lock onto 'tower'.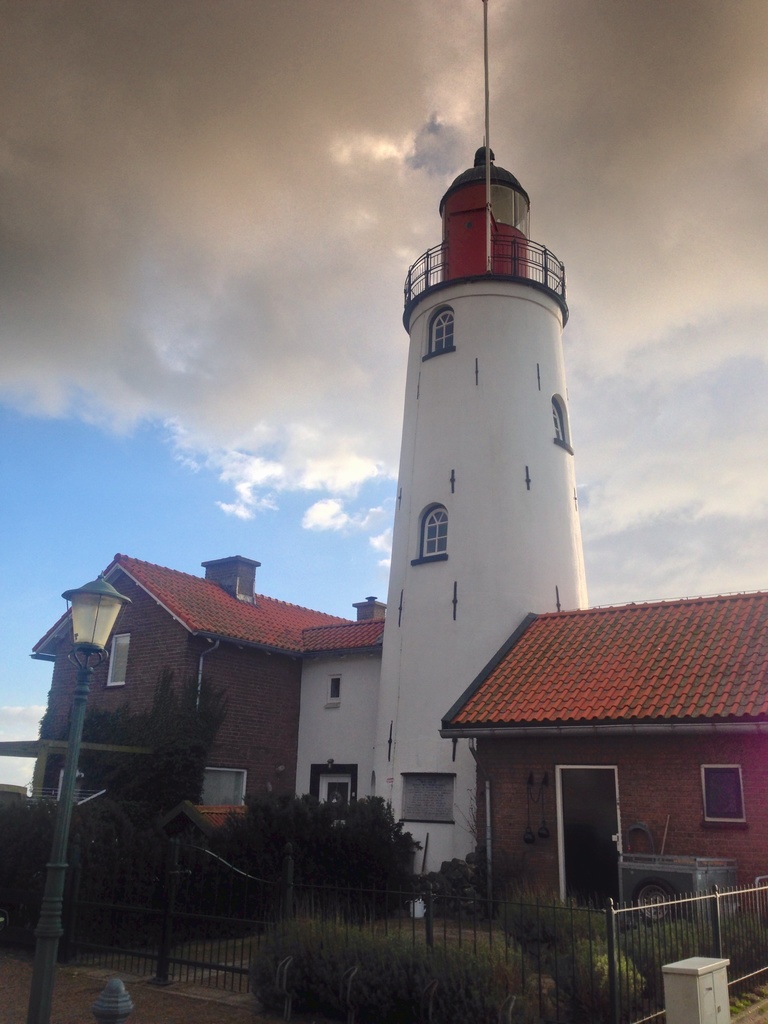
Locked: rect(361, 145, 594, 877).
